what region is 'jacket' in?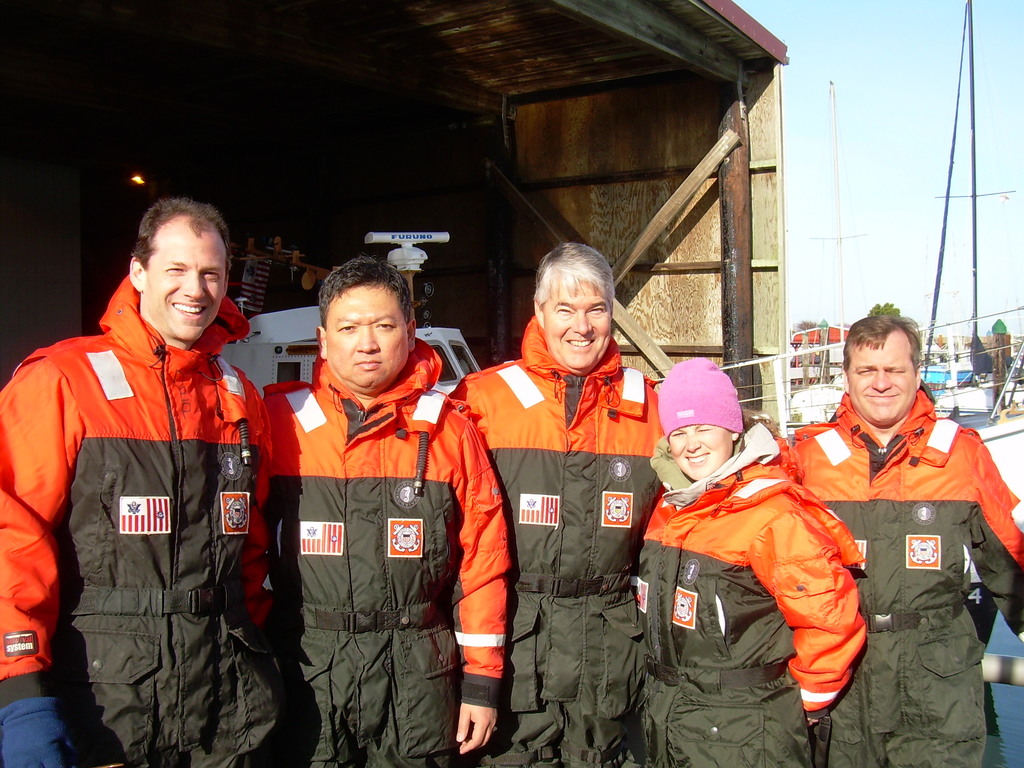
<bbox>0, 271, 275, 767</bbox>.
